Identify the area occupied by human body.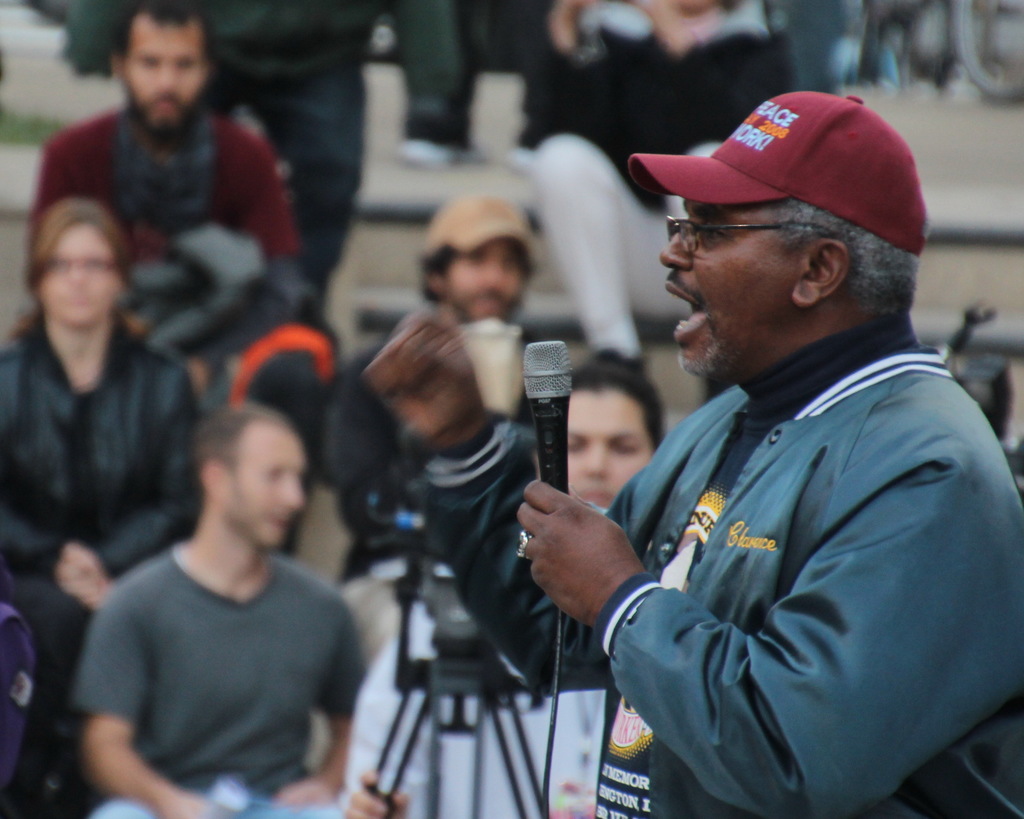
Area: bbox(360, 316, 1023, 818).
